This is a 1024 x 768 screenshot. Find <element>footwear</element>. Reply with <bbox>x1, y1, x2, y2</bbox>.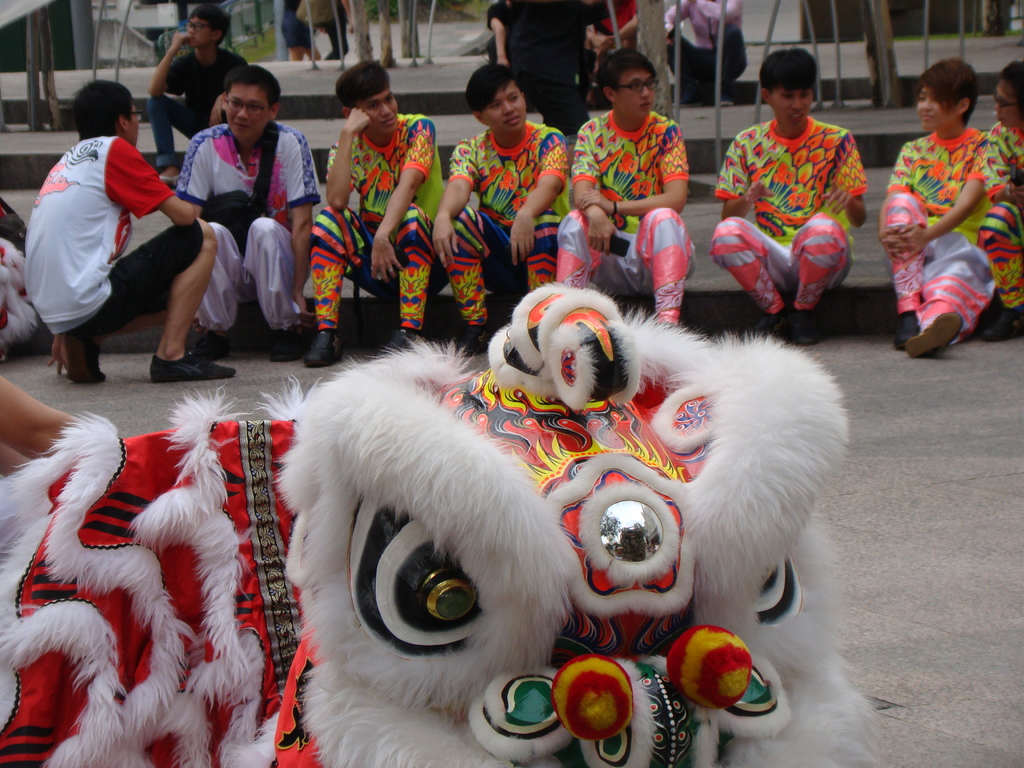
<bbox>81, 335, 108, 385</bbox>.
